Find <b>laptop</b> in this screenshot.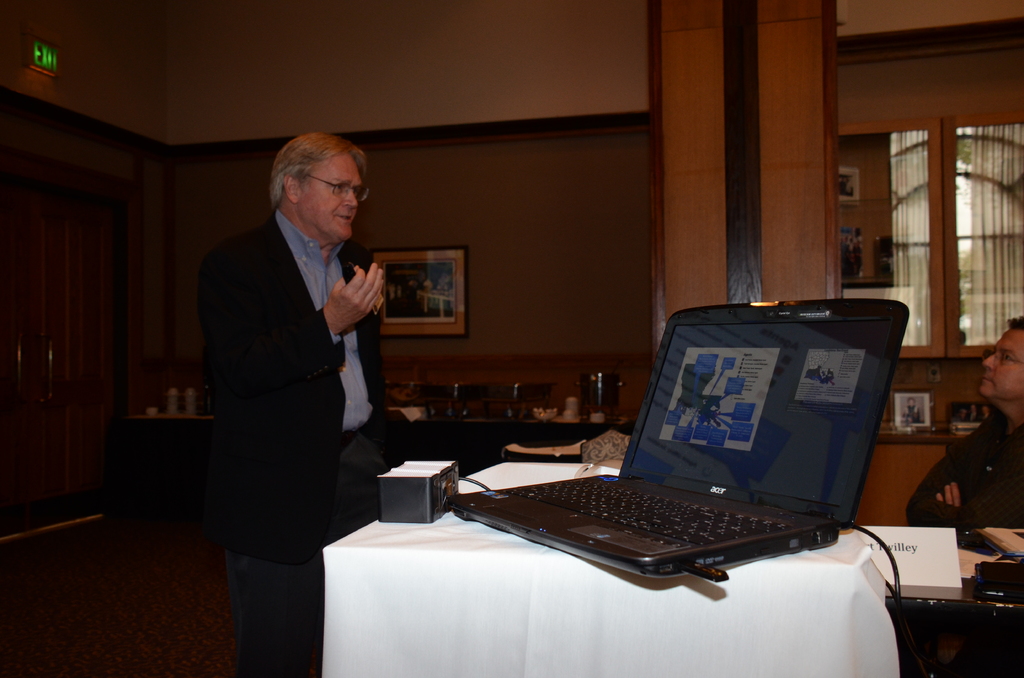
The bounding box for <b>laptop</b> is bbox=(454, 312, 888, 595).
